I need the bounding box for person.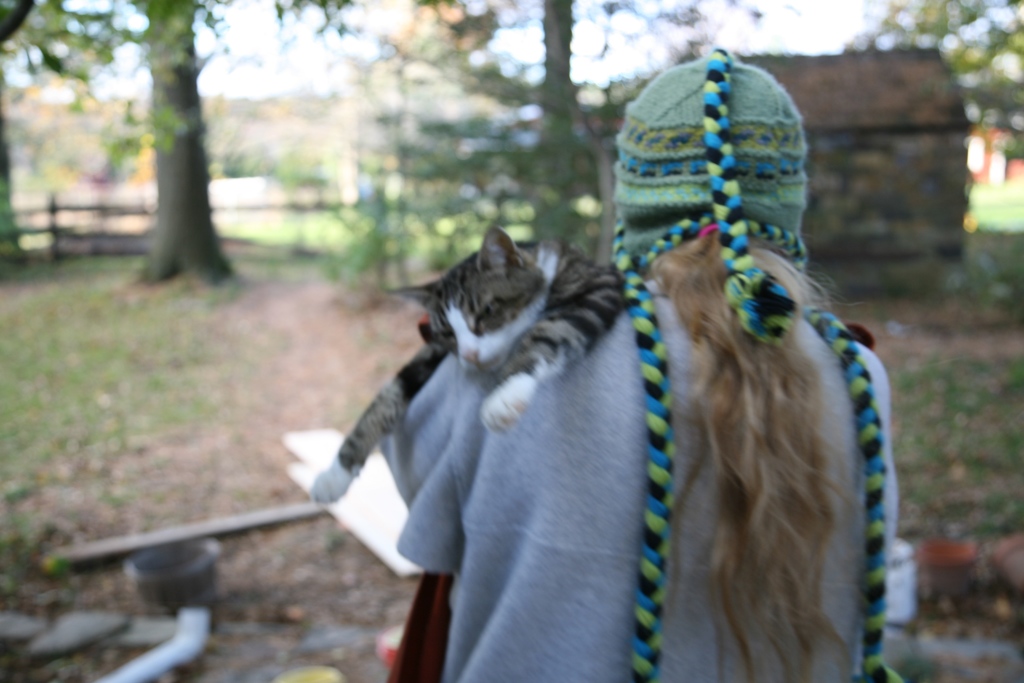
Here it is: BBox(454, 99, 895, 668).
